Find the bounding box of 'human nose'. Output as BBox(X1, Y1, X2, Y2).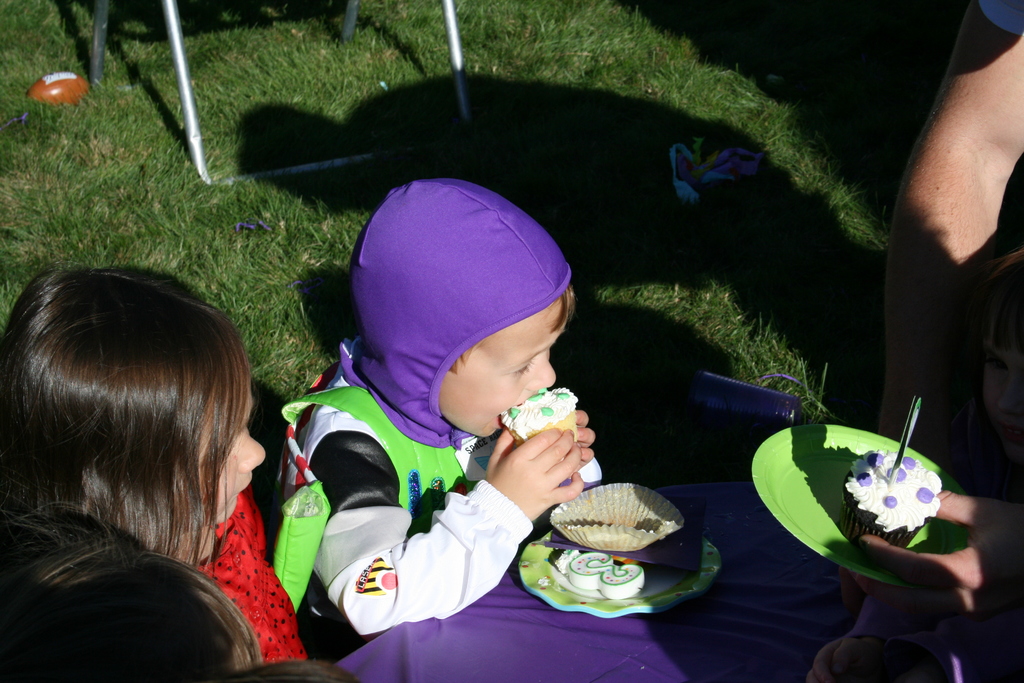
BBox(527, 354, 555, 395).
